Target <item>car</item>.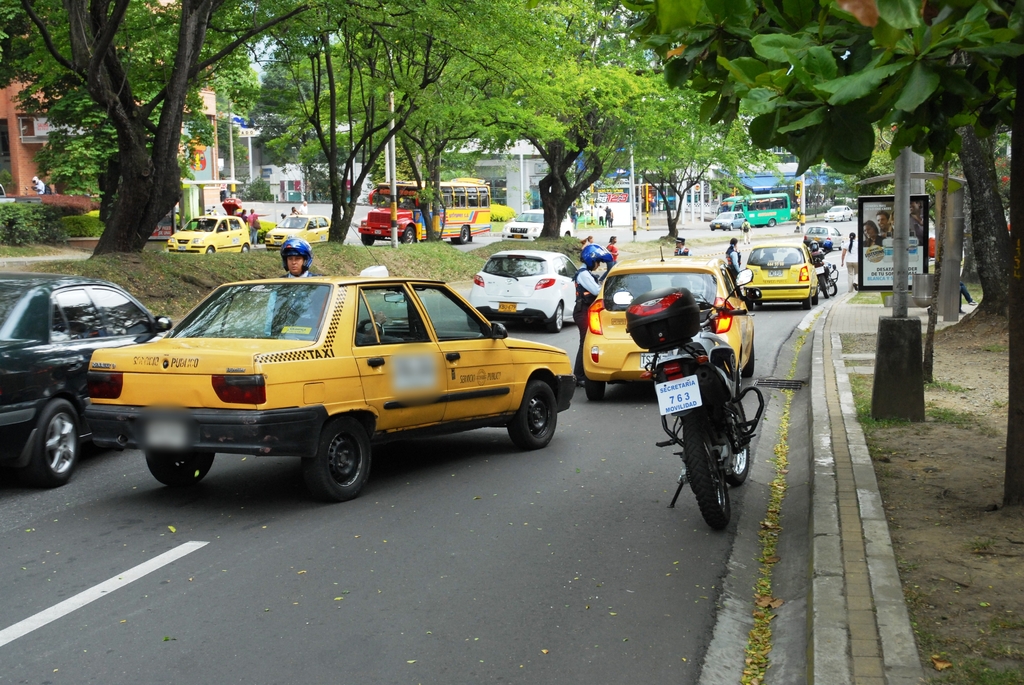
Target region: [824, 205, 851, 226].
